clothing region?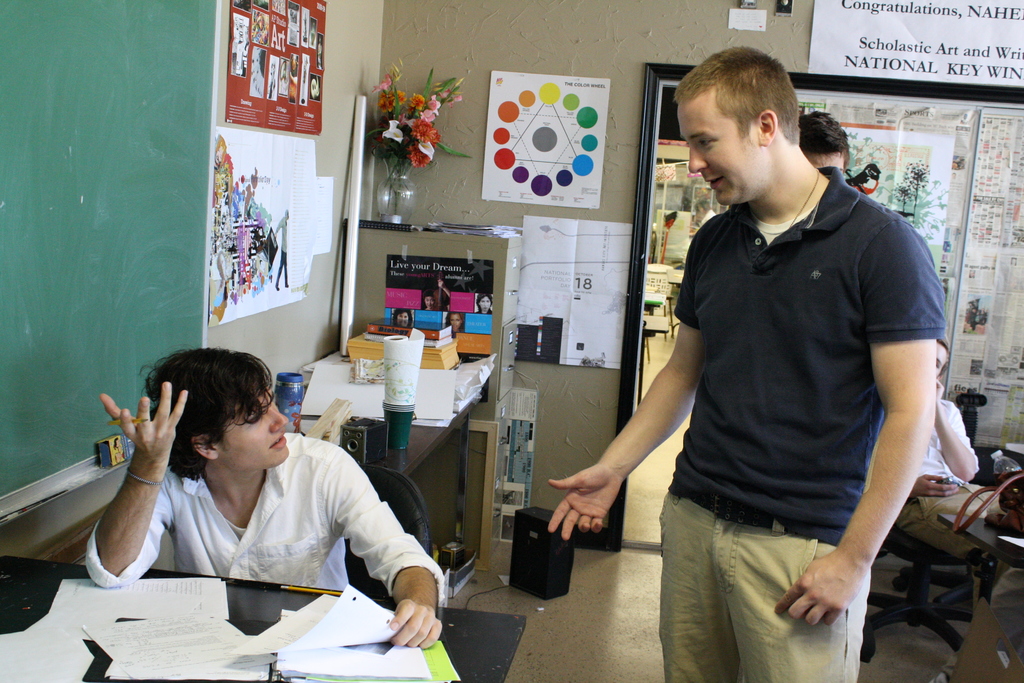
<region>971, 312, 977, 331</region>
